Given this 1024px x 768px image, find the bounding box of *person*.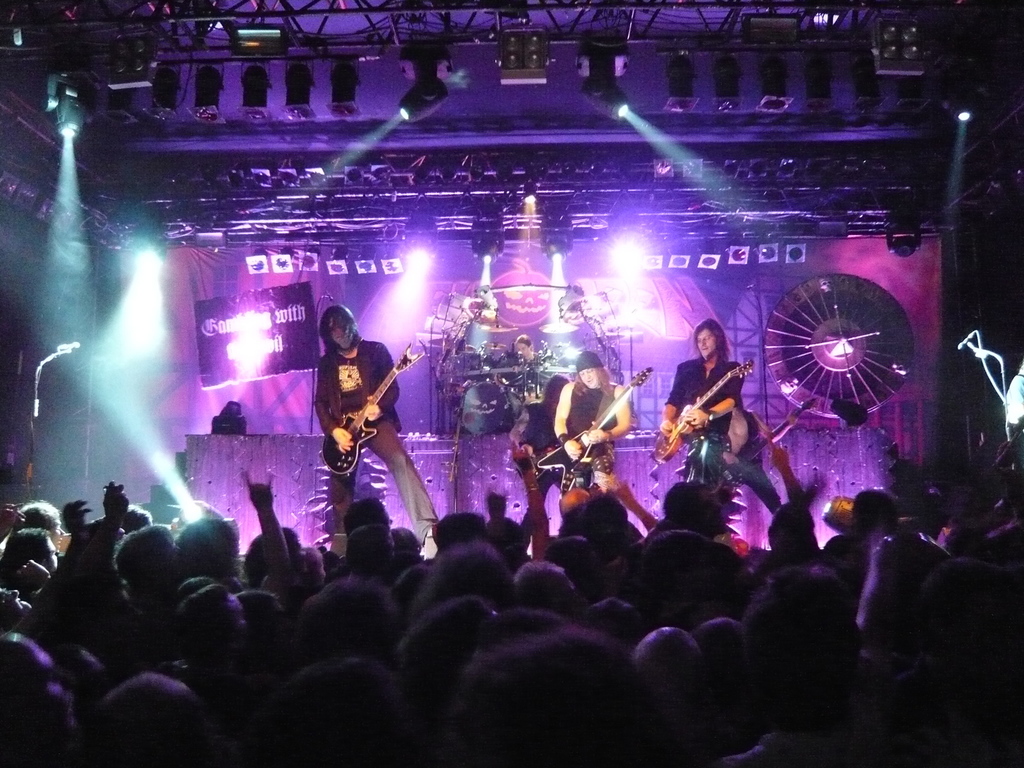
pyautogui.locateOnScreen(511, 372, 570, 550).
